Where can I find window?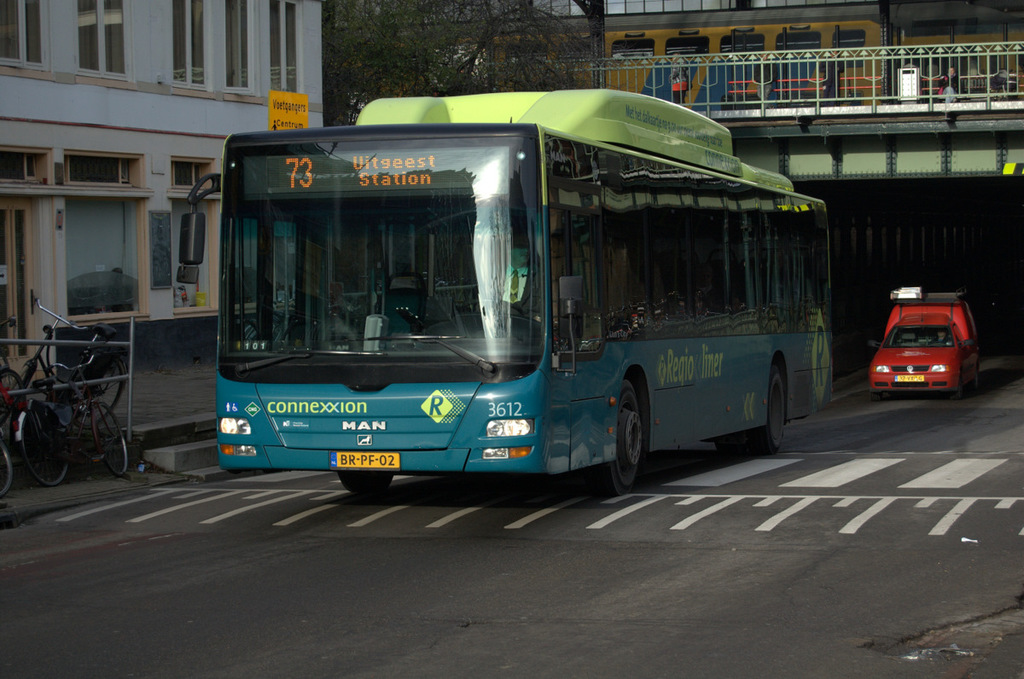
You can find it at region(165, 1, 212, 92).
